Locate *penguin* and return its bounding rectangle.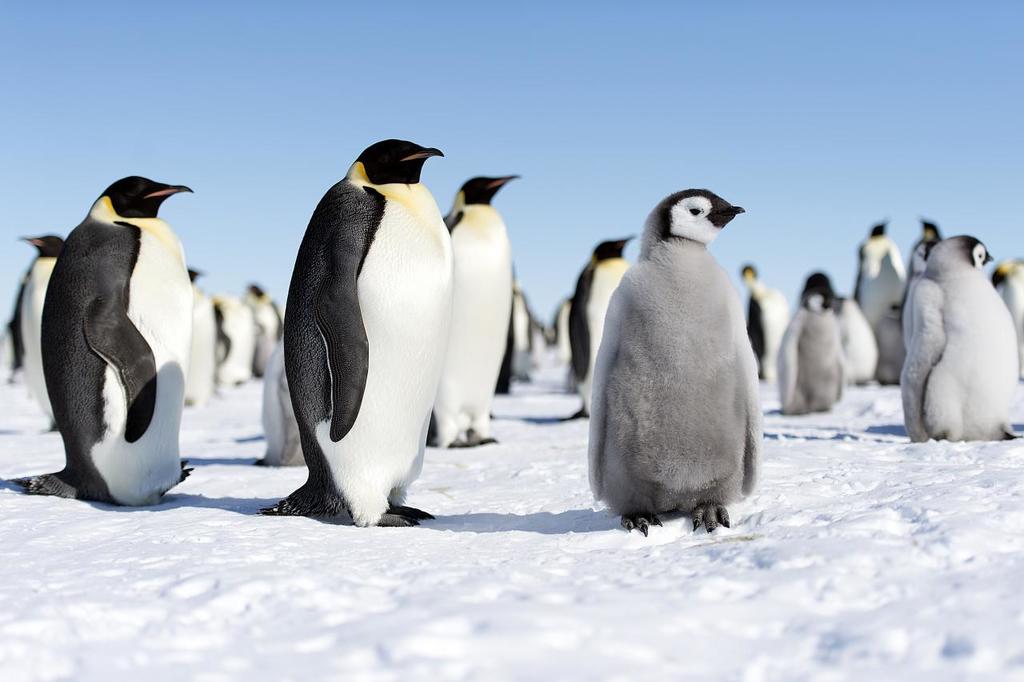
(562, 234, 640, 423).
